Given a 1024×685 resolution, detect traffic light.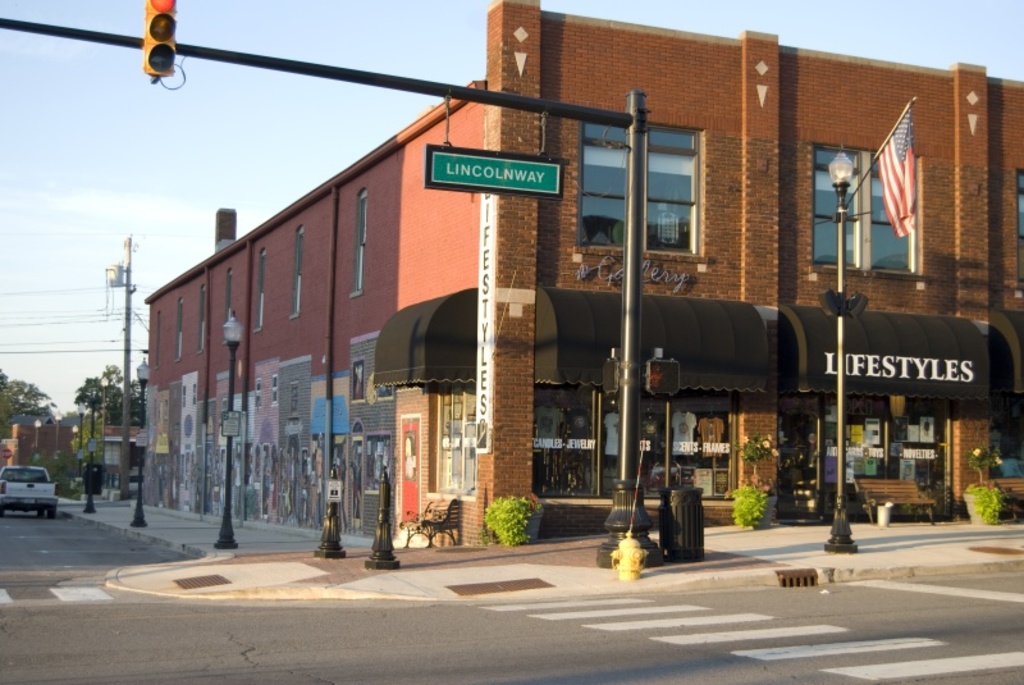
142 0 180 79.
